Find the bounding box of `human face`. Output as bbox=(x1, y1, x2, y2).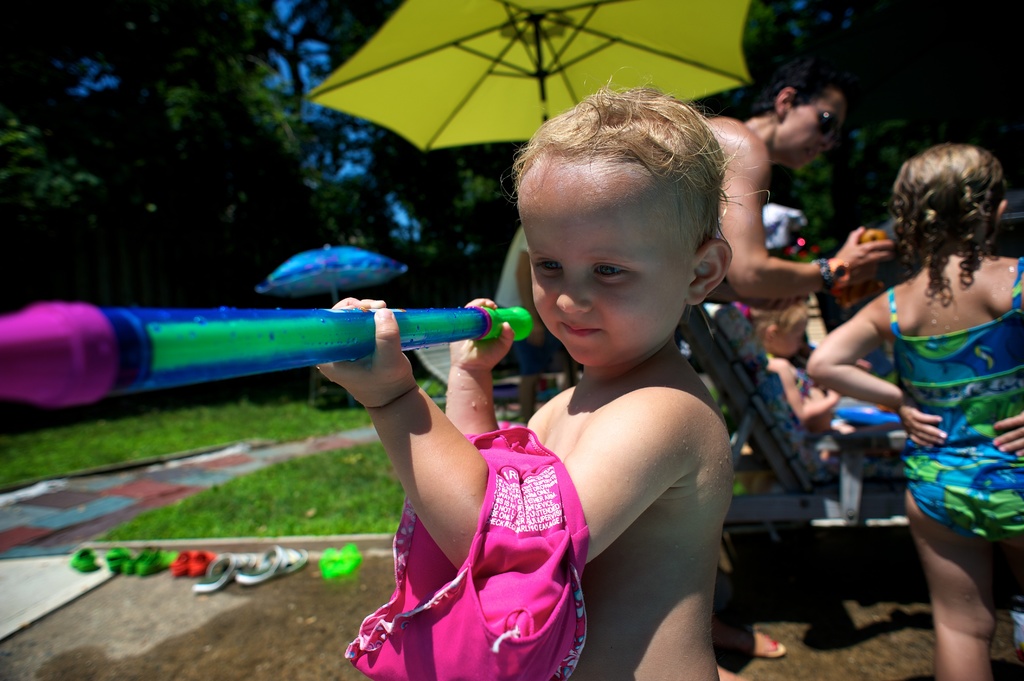
bbox=(514, 159, 692, 369).
